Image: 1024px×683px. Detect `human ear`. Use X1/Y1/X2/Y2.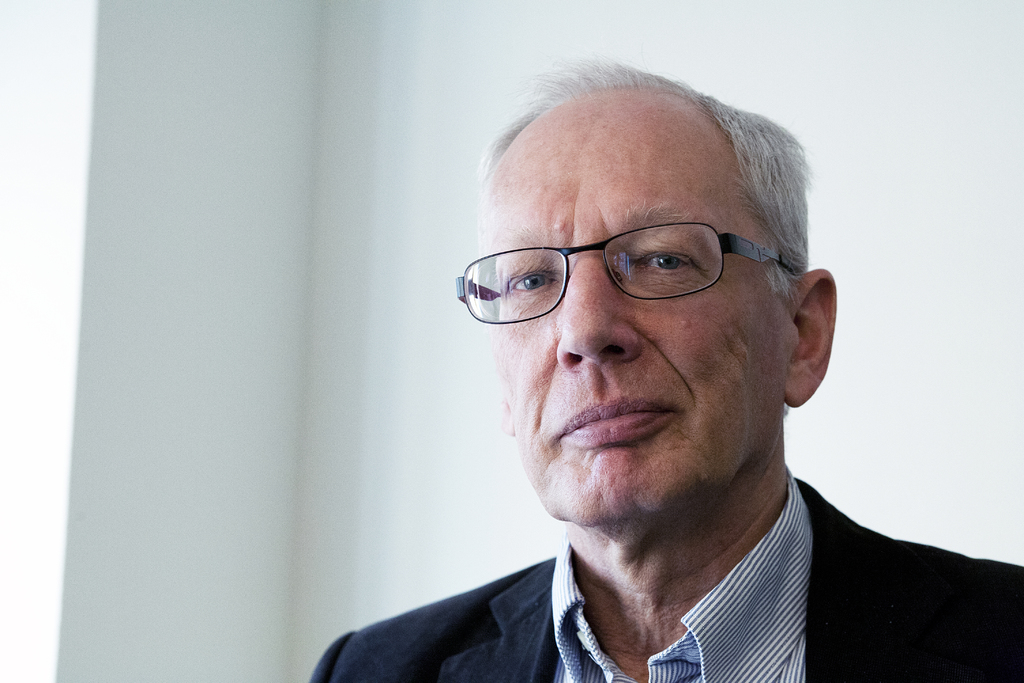
500/401/515/432.
